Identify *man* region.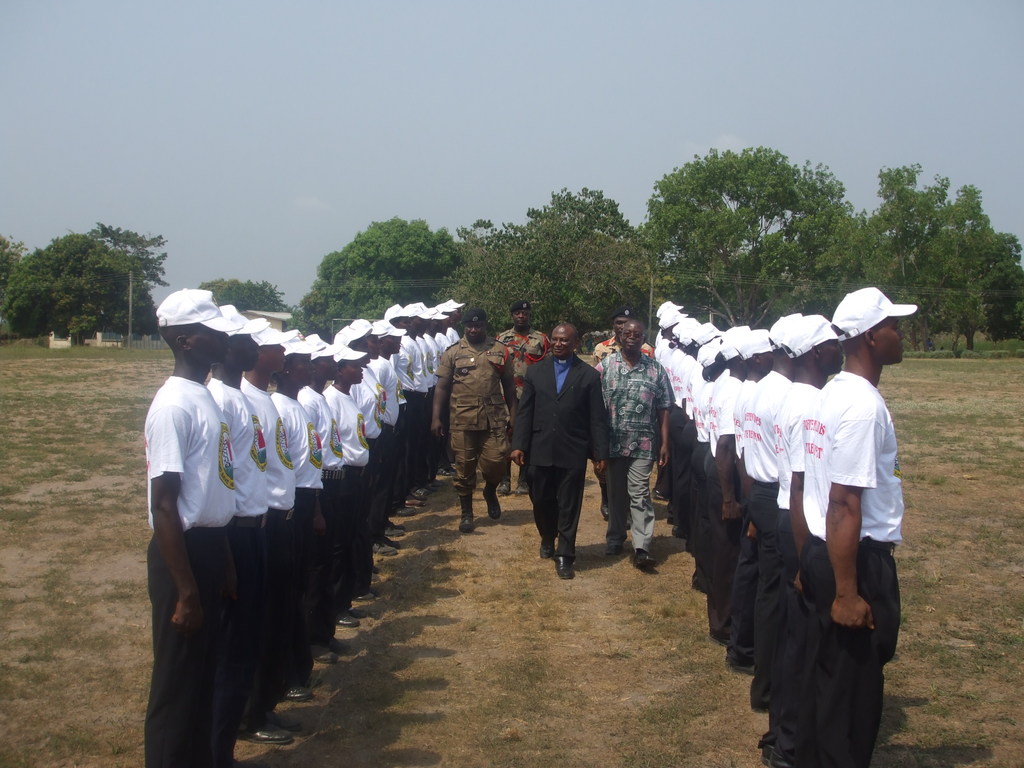
Region: rect(525, 324, 614, 580).
